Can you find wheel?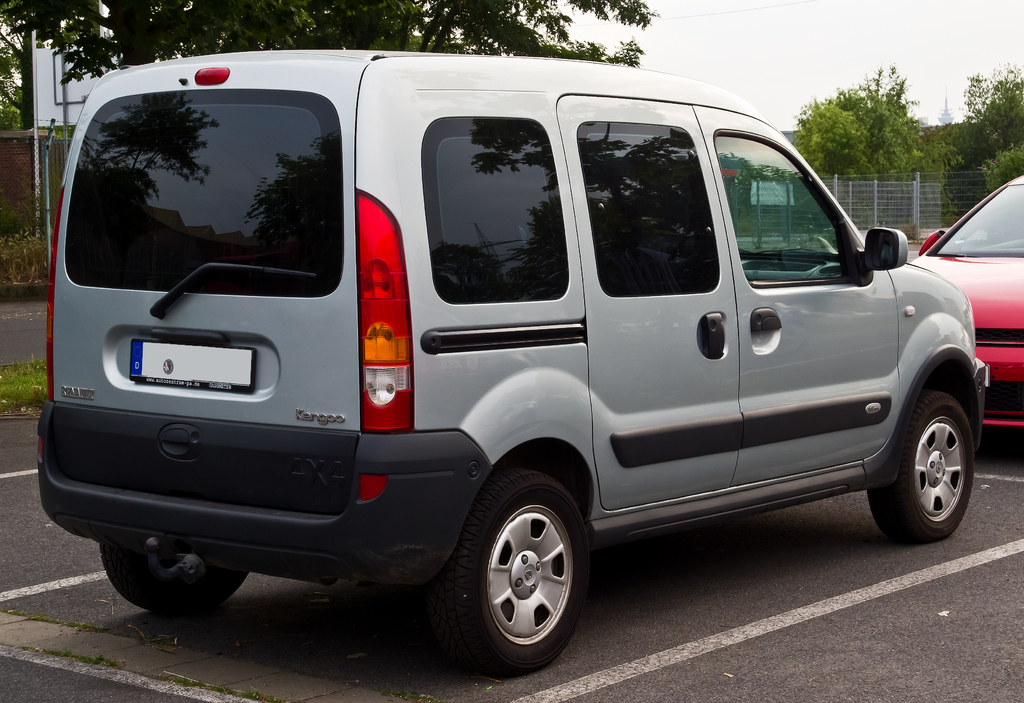
Yes, bounding box: 450,470,596,670.
